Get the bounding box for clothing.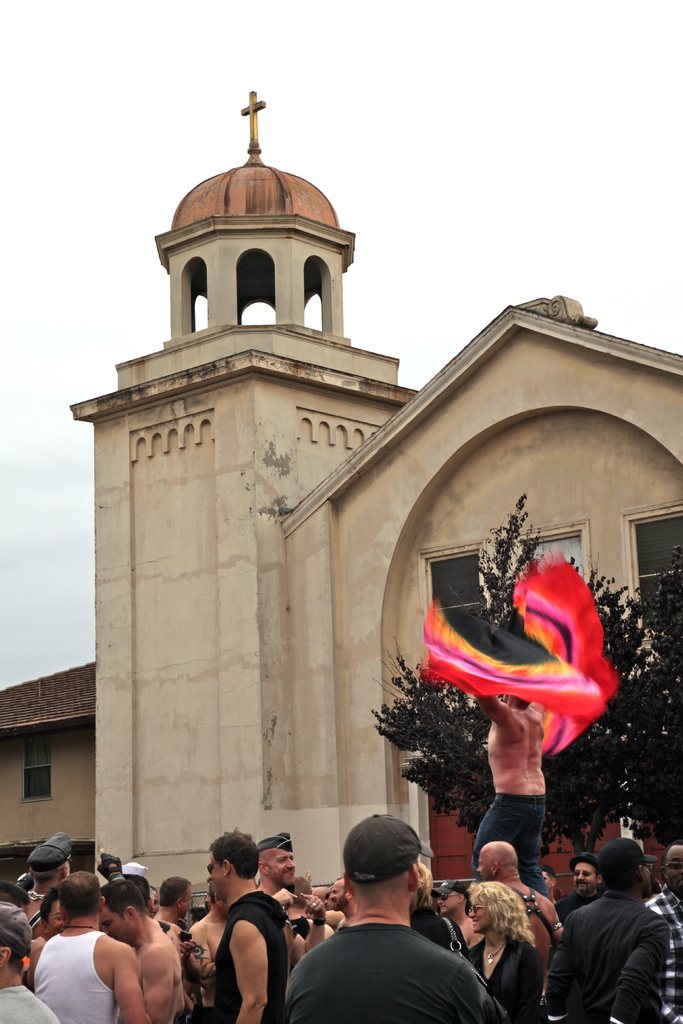
<bbox>475, 792, 552, 897</bbox>.
